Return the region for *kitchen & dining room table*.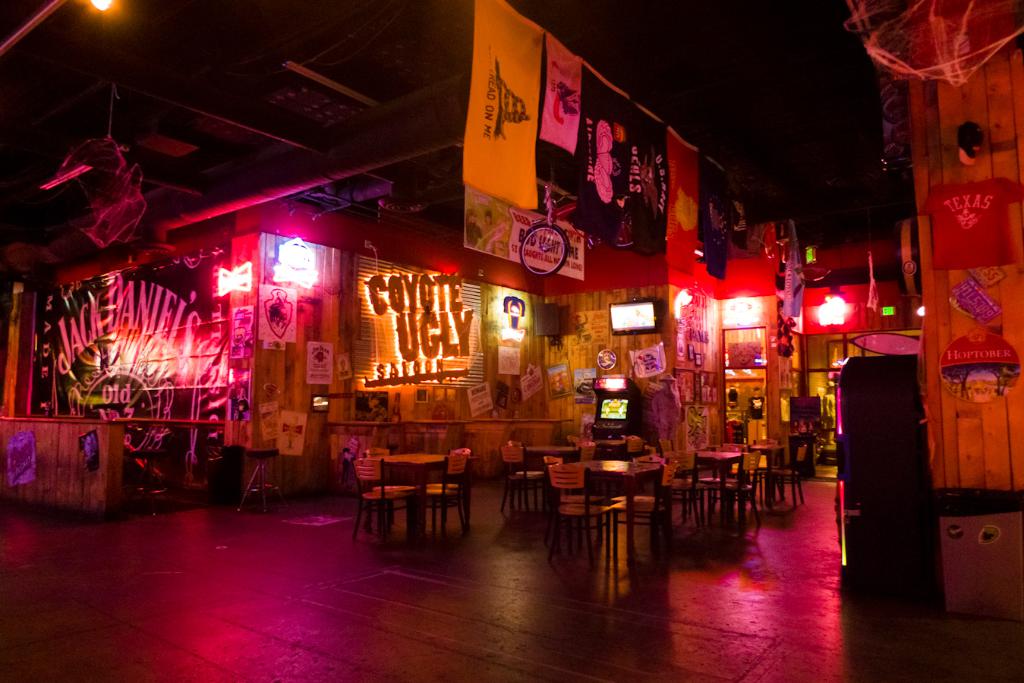
bbox=[572, 450, 655, 553].
